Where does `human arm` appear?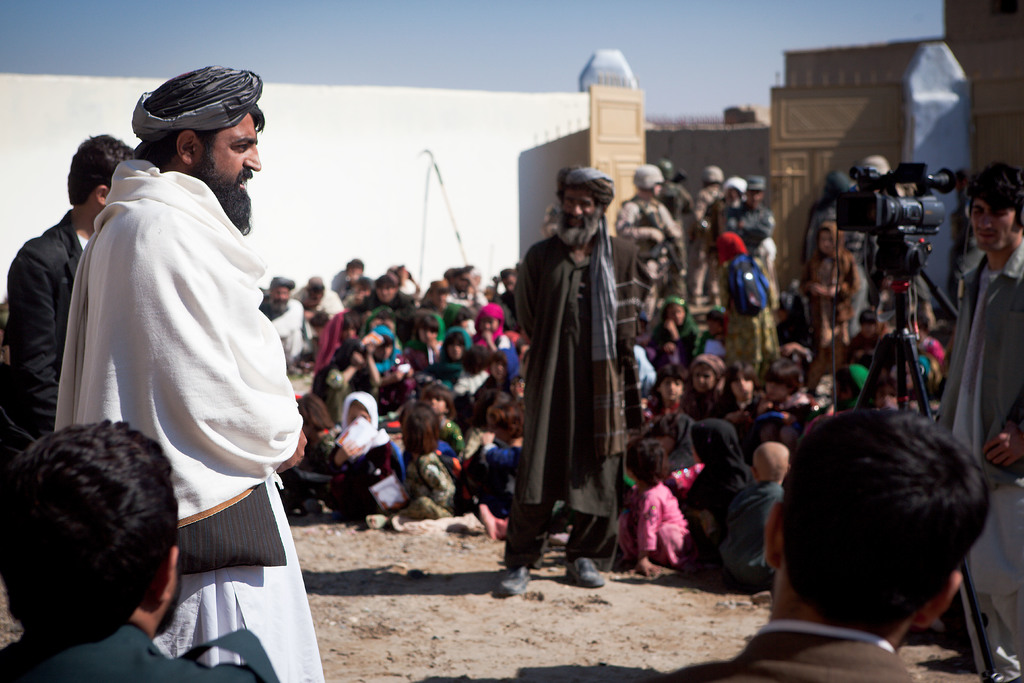
Appears at (left=980, top=304, right=1023, bottom=483).
